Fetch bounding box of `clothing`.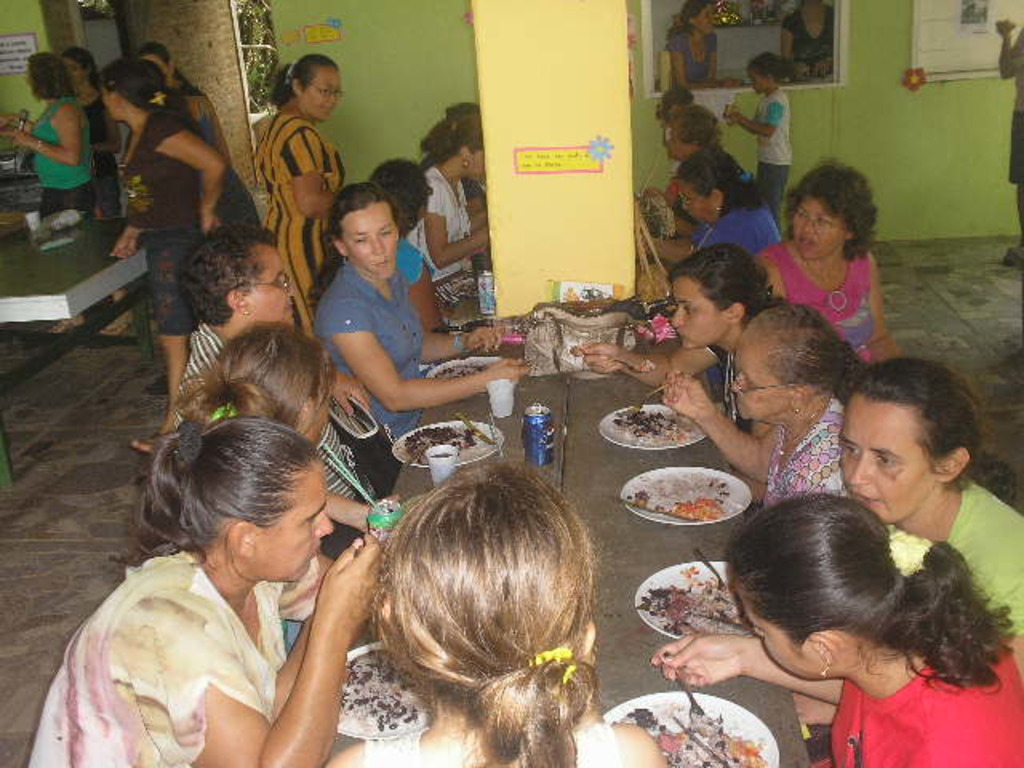
Bbox: (78, 82, 131, 226).
